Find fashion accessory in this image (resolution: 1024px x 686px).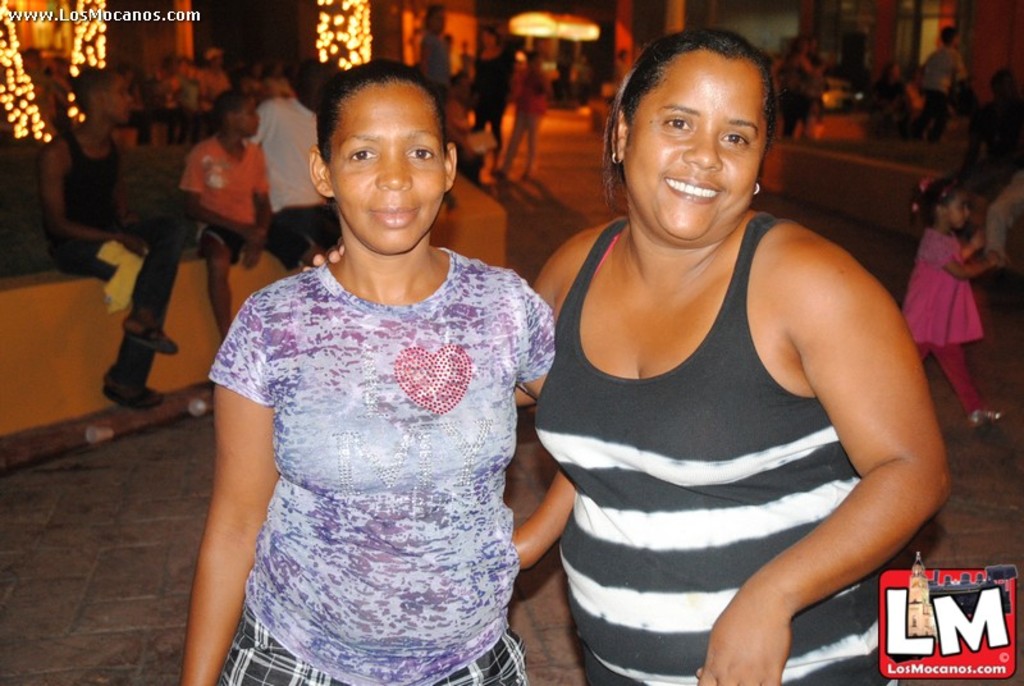
613 154 623 169.
